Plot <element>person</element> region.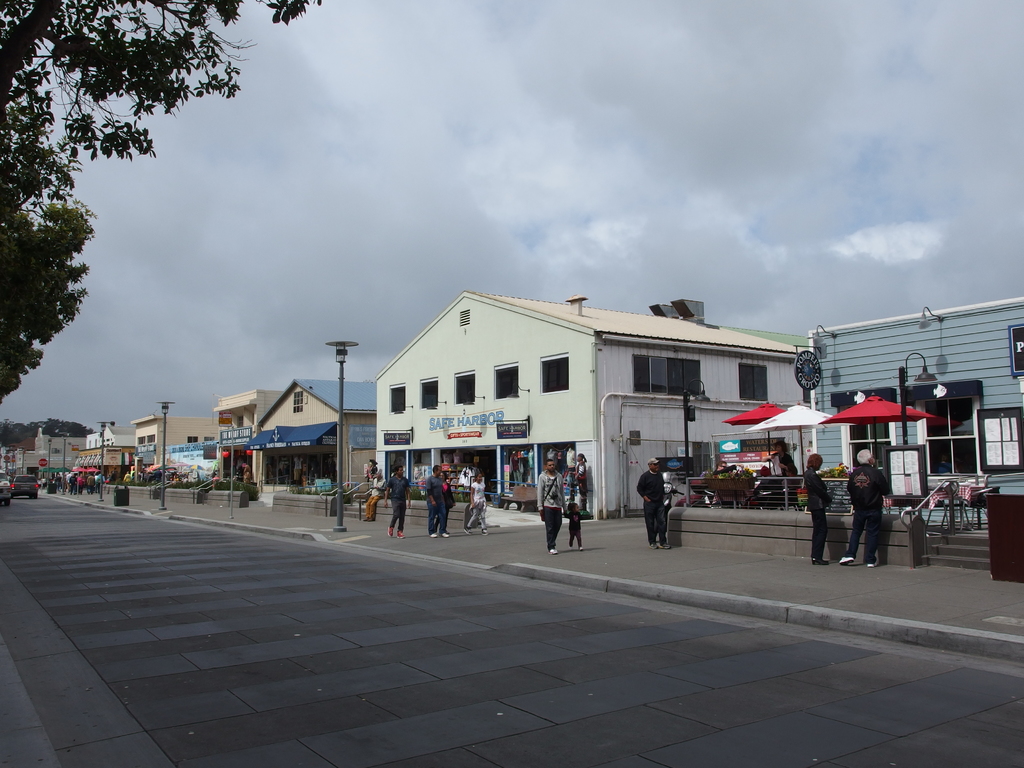
Plotted at left=570, top=471, right=582, bottom=532.
